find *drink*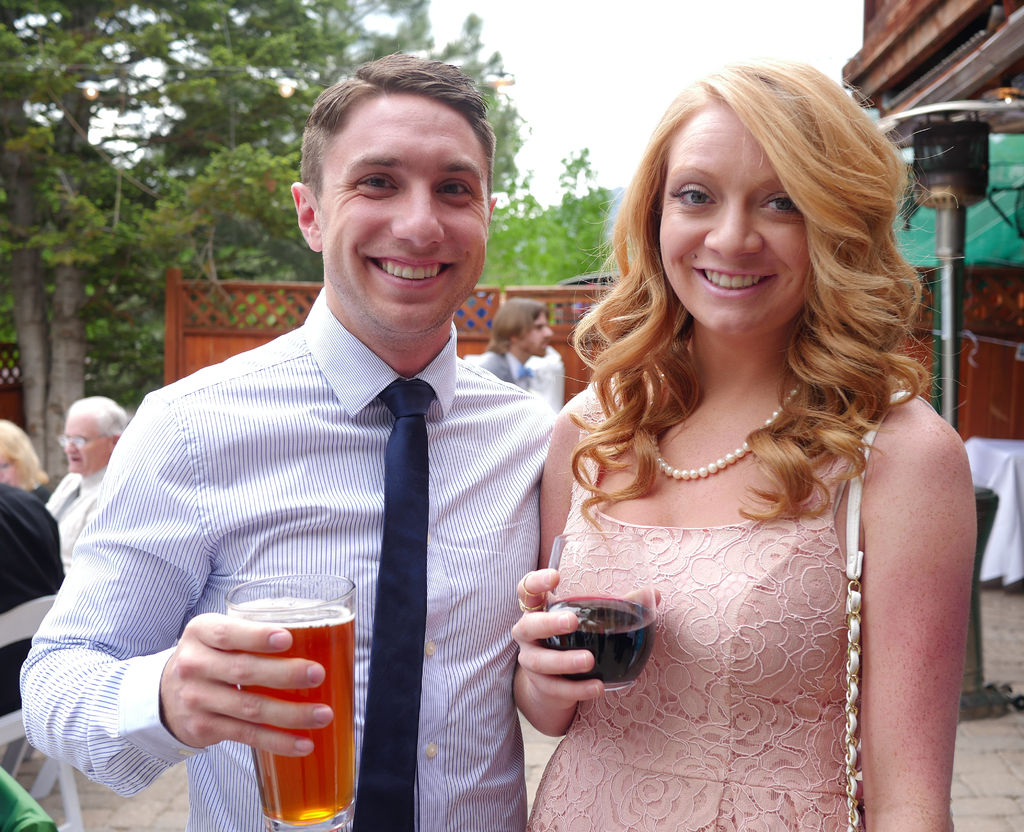
<box>220,606,355,826</box>
